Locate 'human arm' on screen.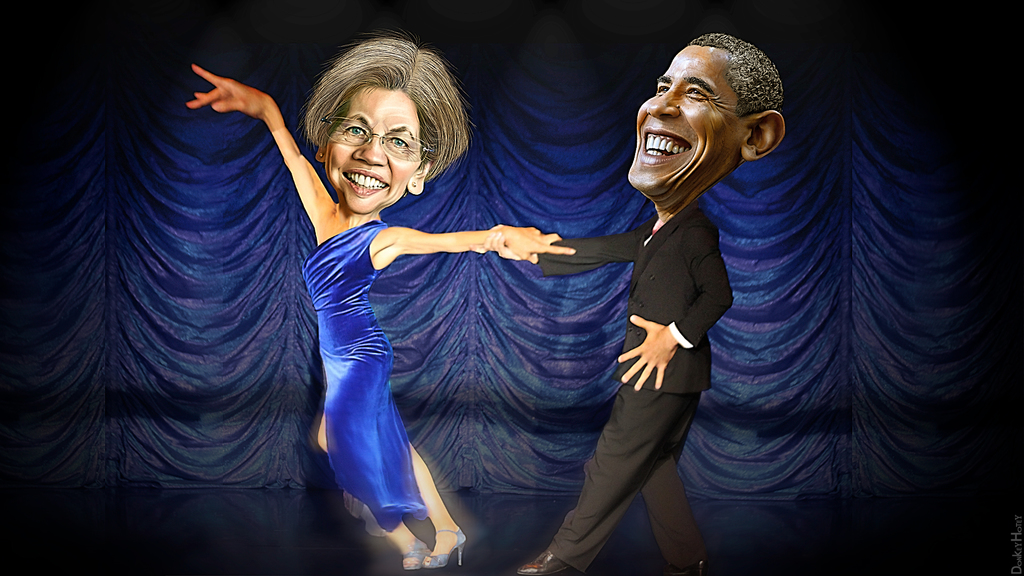
On screen at rect(181, 60, 348, 255).
